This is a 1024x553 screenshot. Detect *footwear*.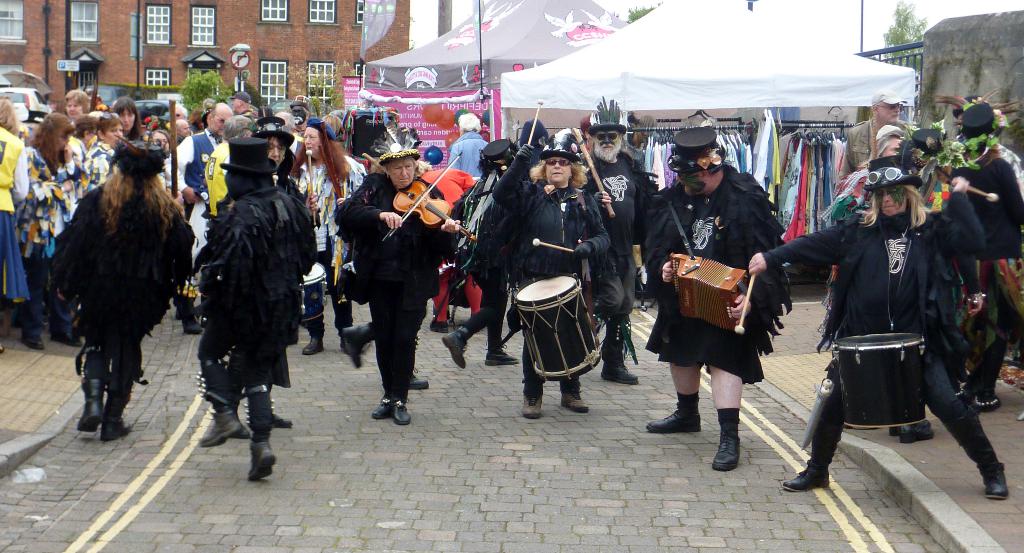
box=[521, 384, 550, 417].
